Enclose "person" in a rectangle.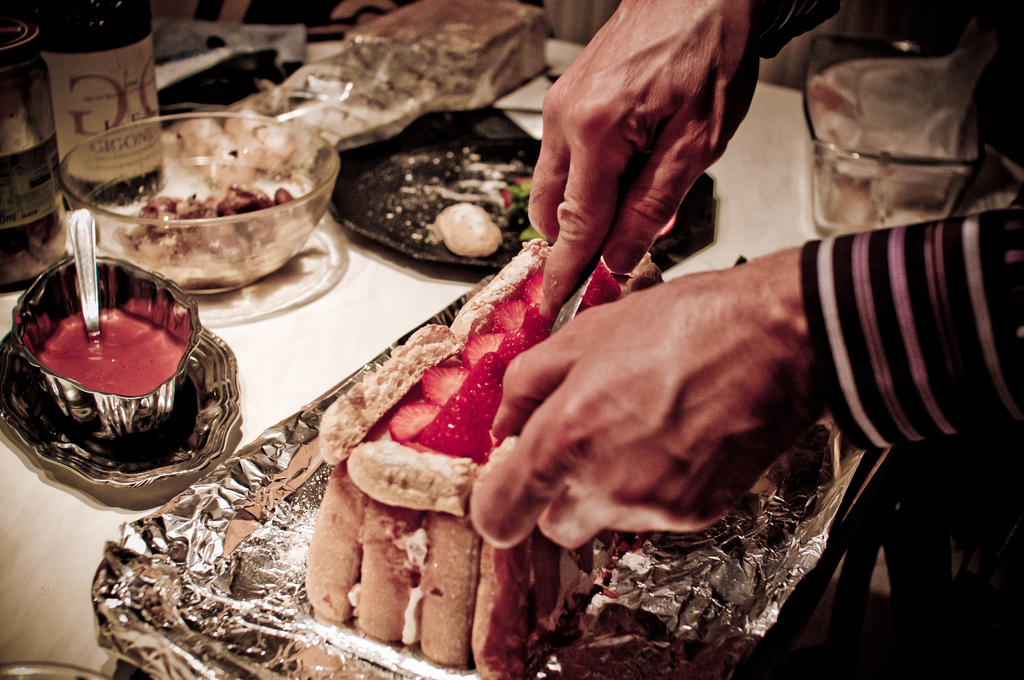
[465,4,1017,557].
